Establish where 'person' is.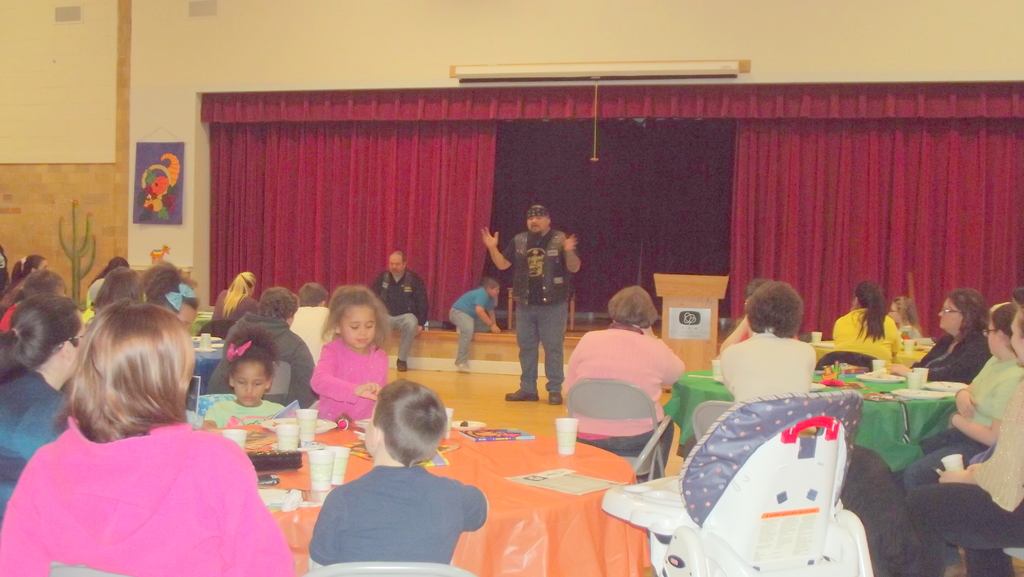
Established at rect(311, 283, 394, 425).
